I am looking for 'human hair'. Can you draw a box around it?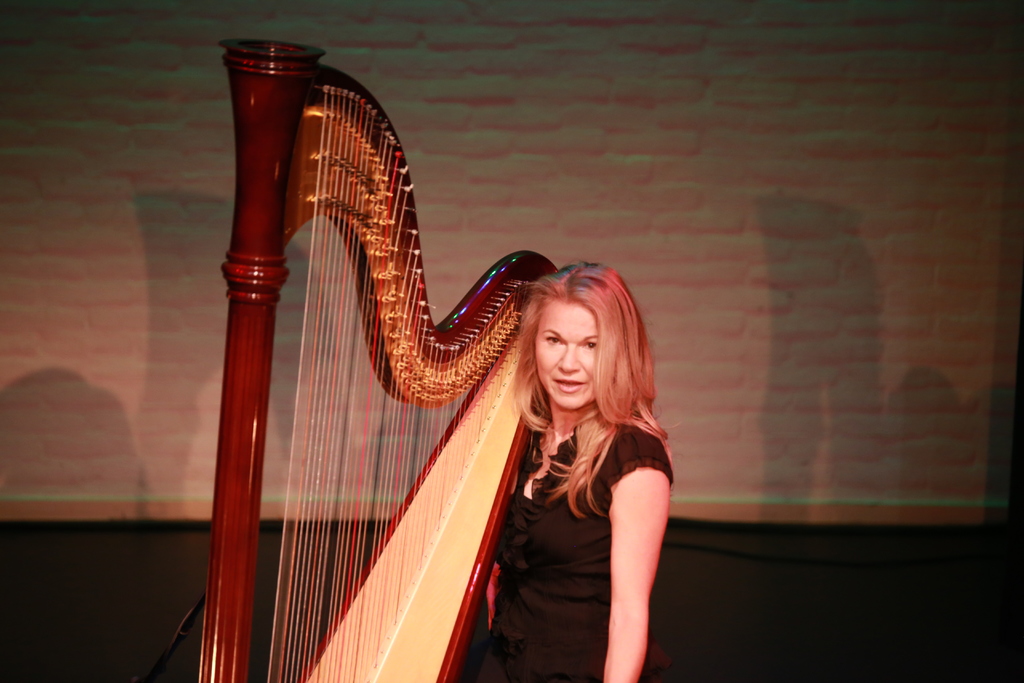
Sure, the bounding box is crop(513, 255, 673, 515).
